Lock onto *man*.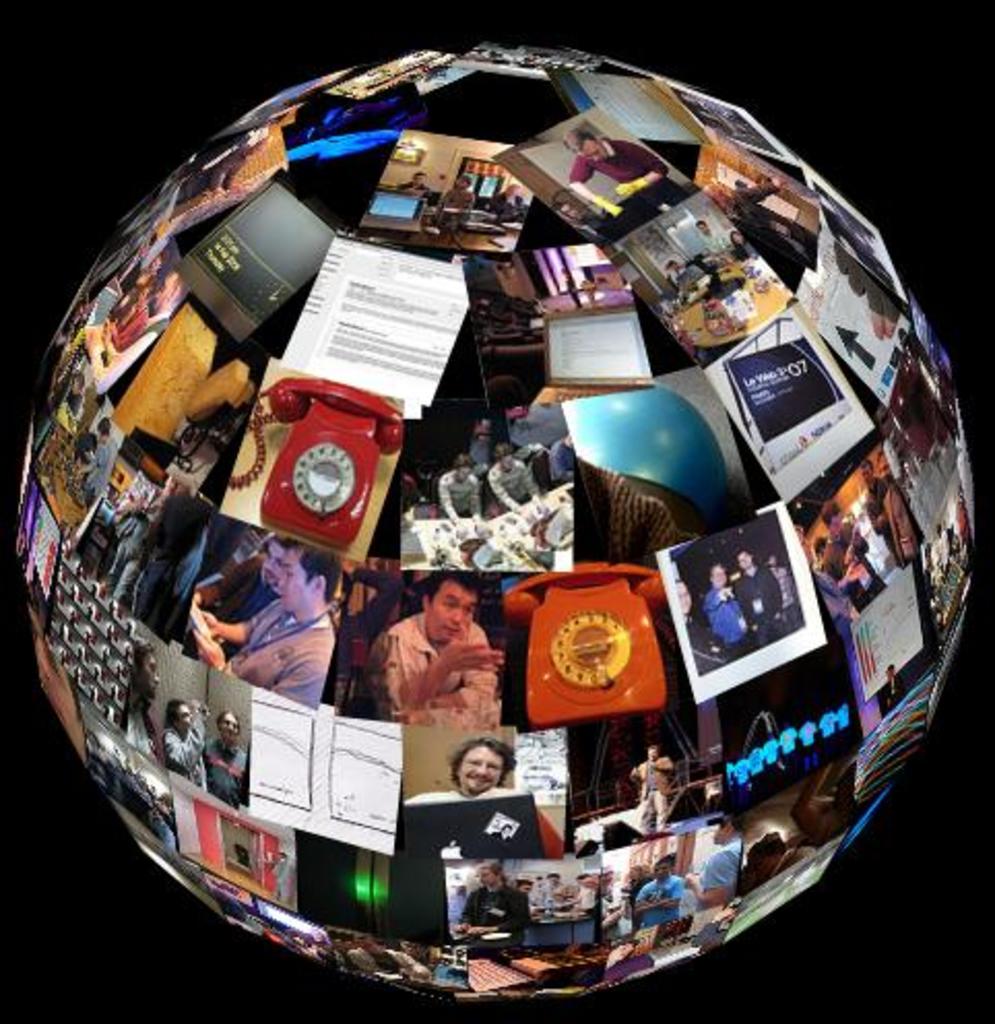
Locked: (731, 229, 762, 262).
